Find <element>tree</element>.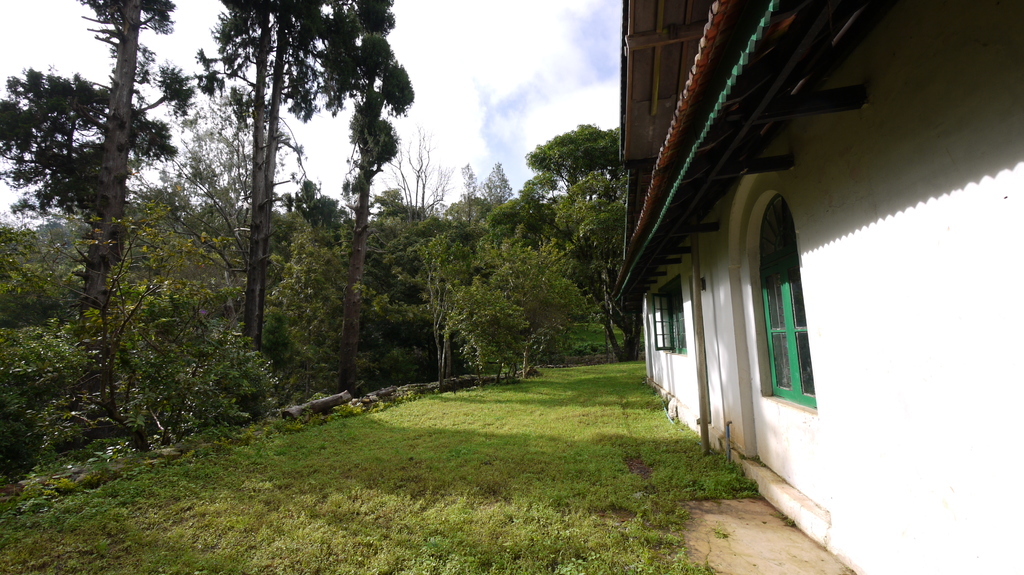
locate(148, 14, 408, 377).
